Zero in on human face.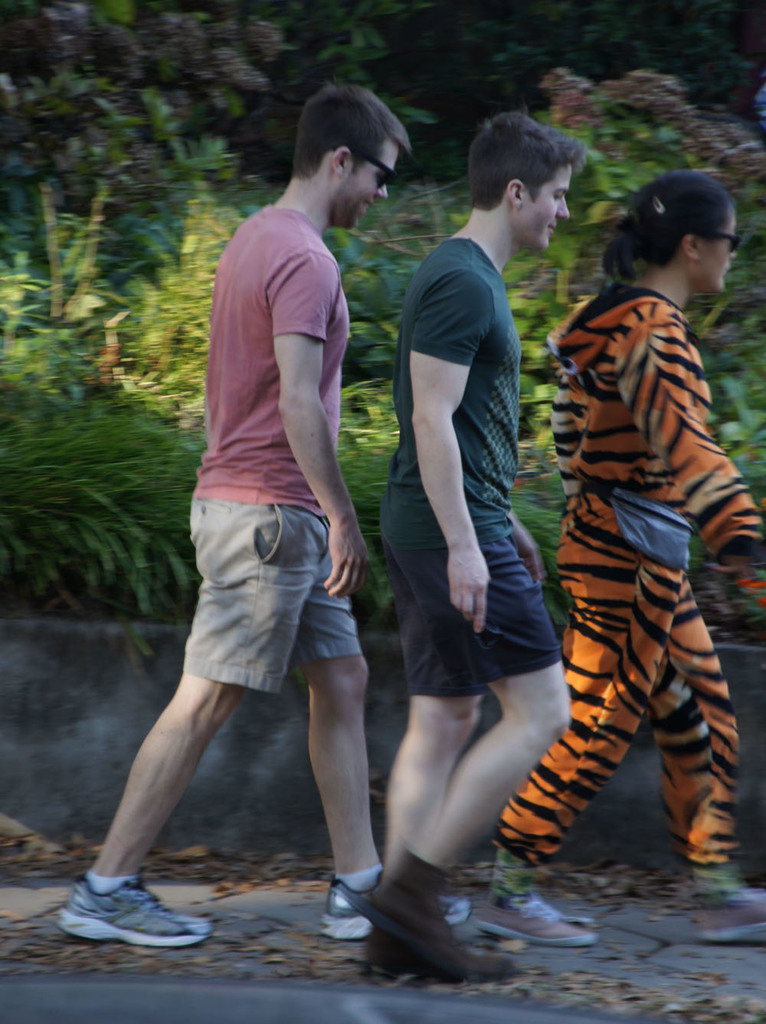
Zeroed in: (516, 162, 569, 255).
